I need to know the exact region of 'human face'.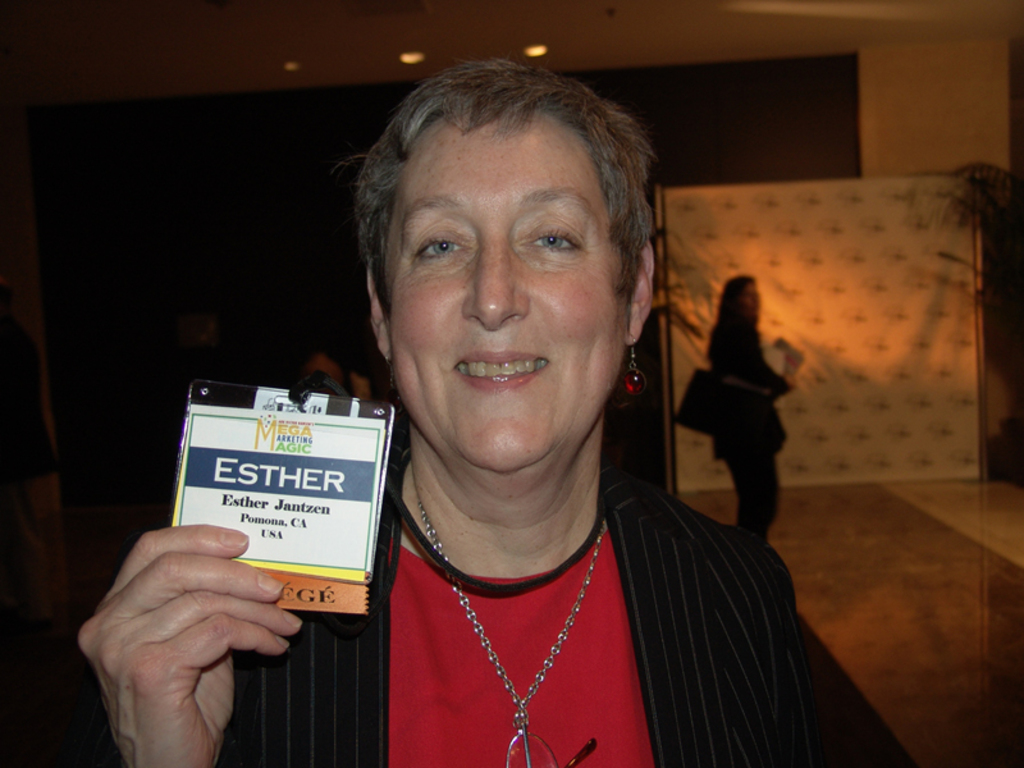
Region: bbox=(388, 122, 628, 474).
